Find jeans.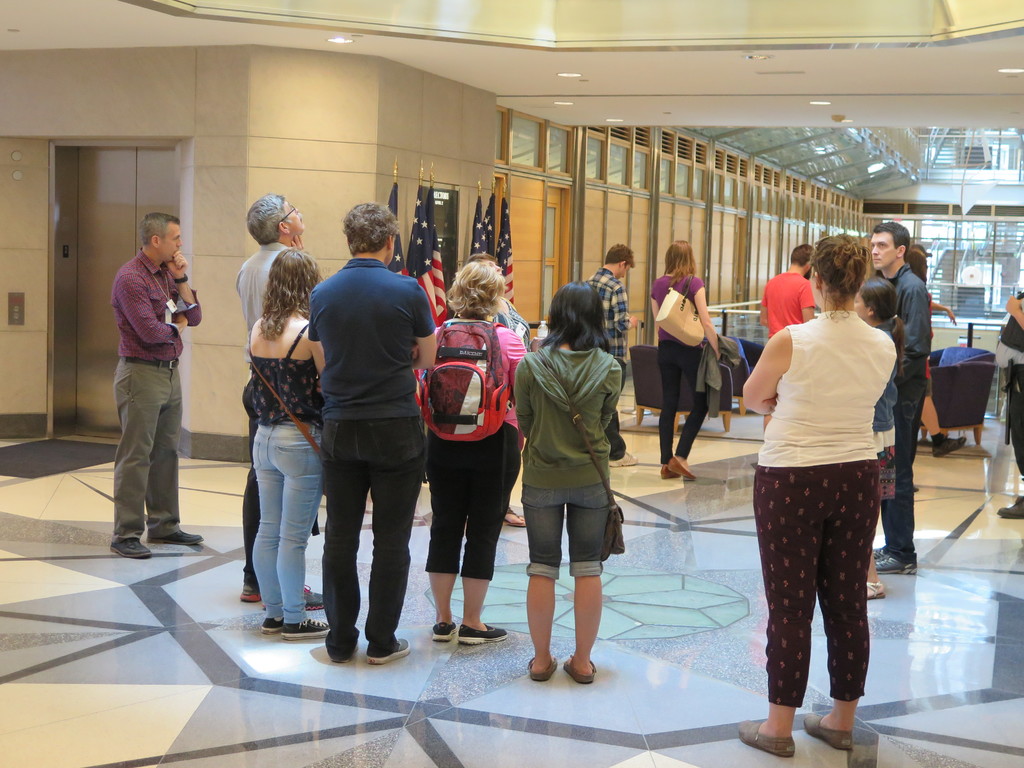
crop(428, 470, 519, 579).
